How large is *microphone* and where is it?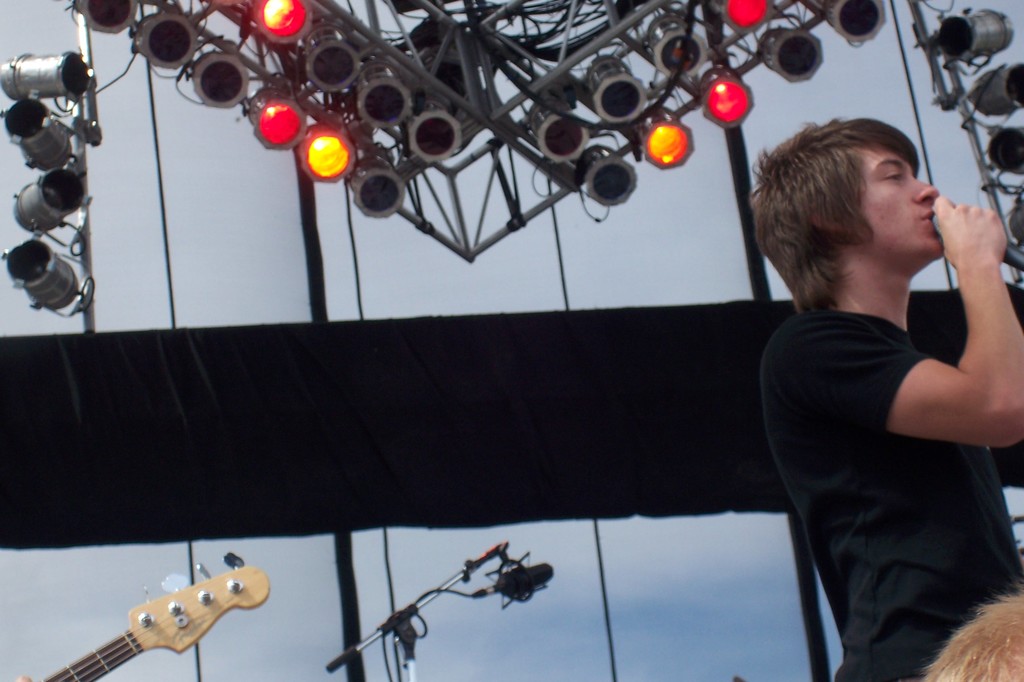
Bounding box: (left=930, top=209, right=1023, bottom=270).
